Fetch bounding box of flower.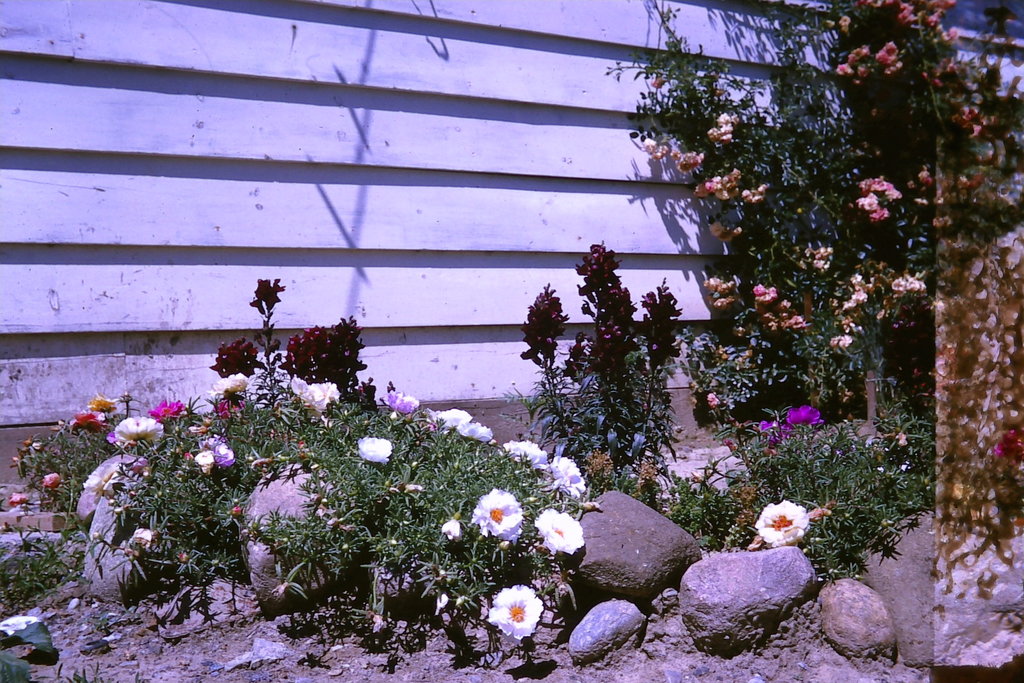
Bbox: region(708, 220, 742, 242).
